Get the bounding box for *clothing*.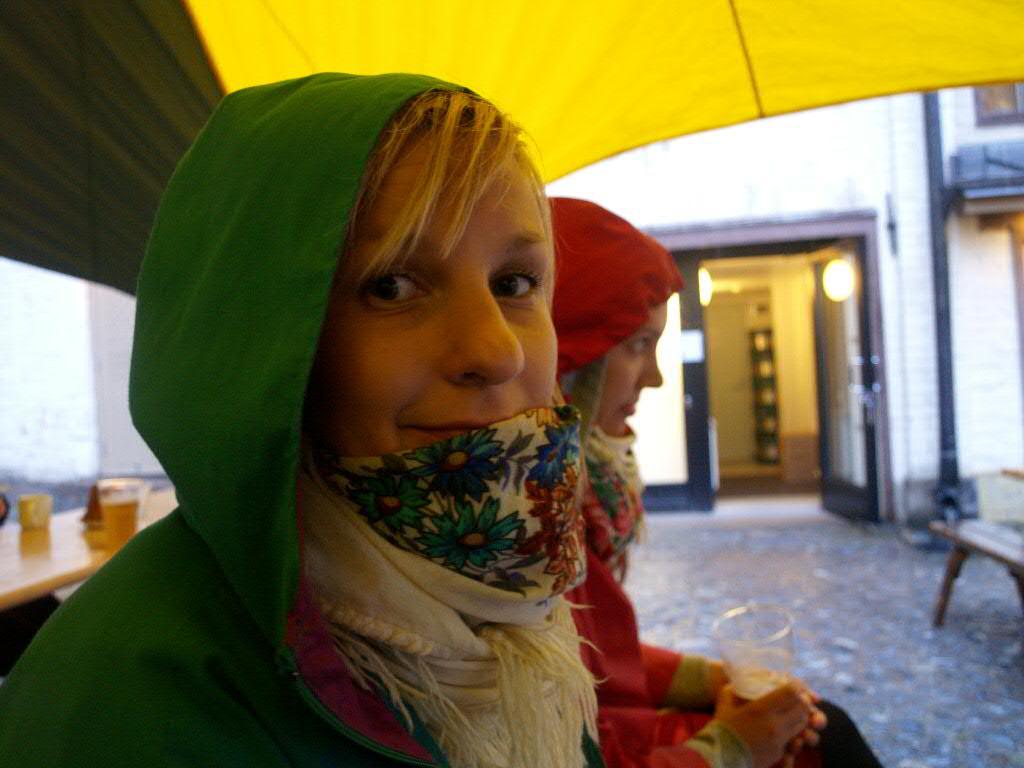
select_region(546, 194, 887, 767).
